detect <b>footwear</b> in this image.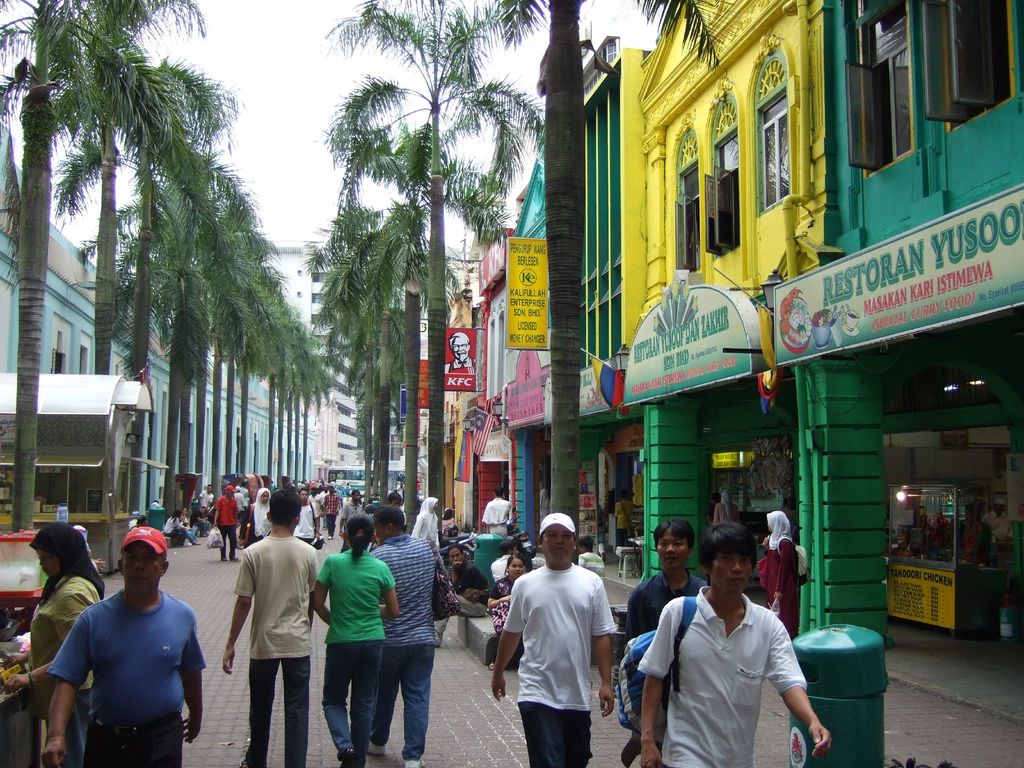
Detection: box(403, 757, 426, 767).
